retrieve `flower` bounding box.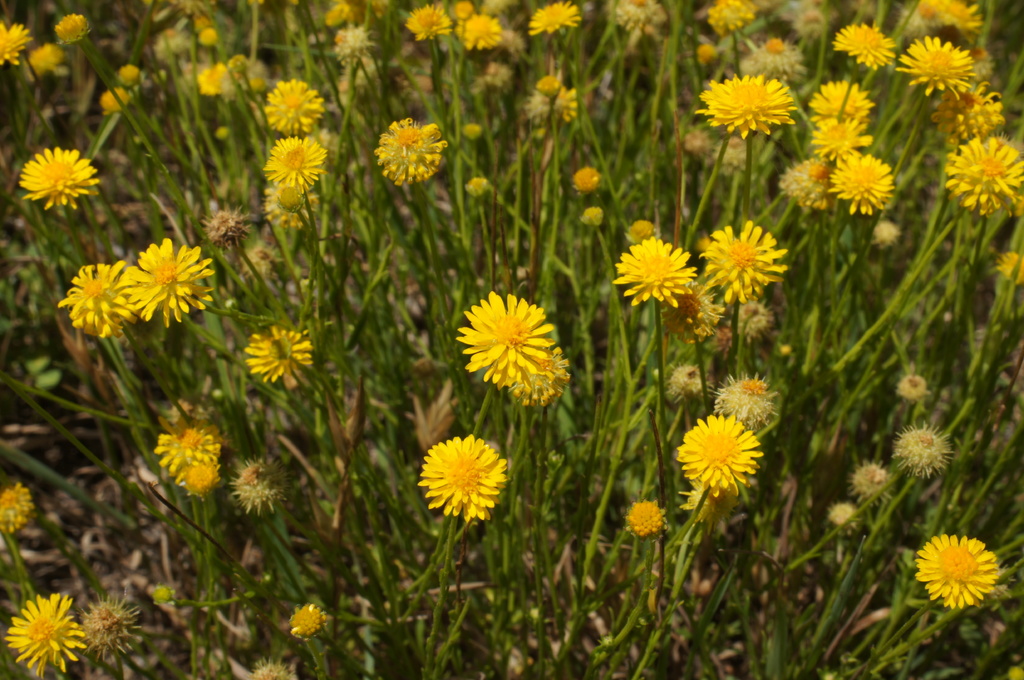
Bounding box: 808:110:871:155.
